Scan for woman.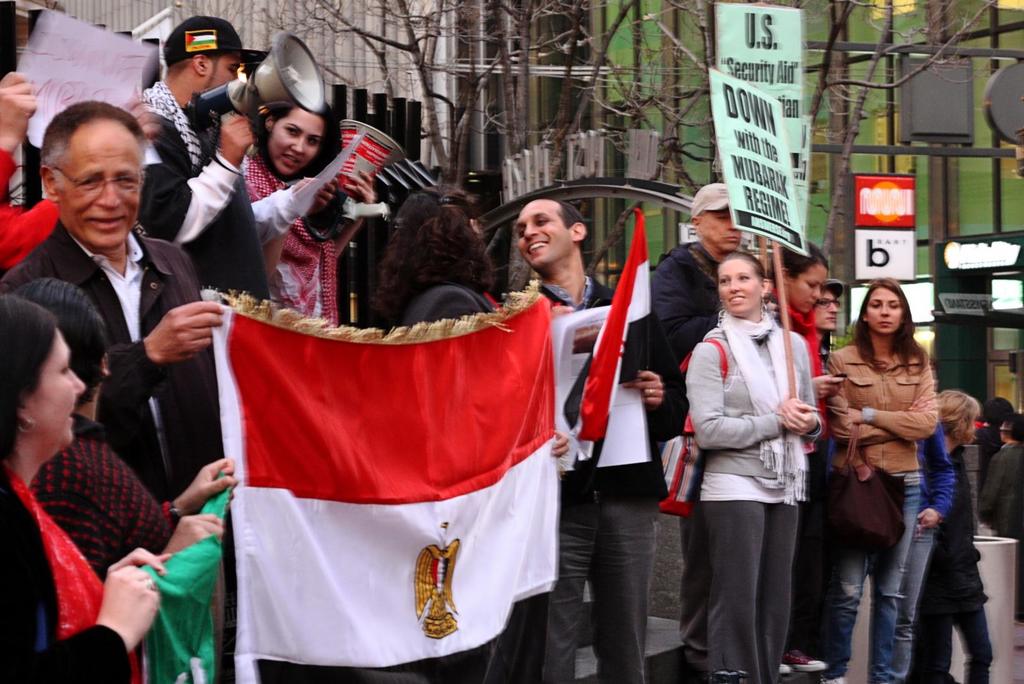
Scan result: [x1=815, y1=274, x2=939, y2=683].
